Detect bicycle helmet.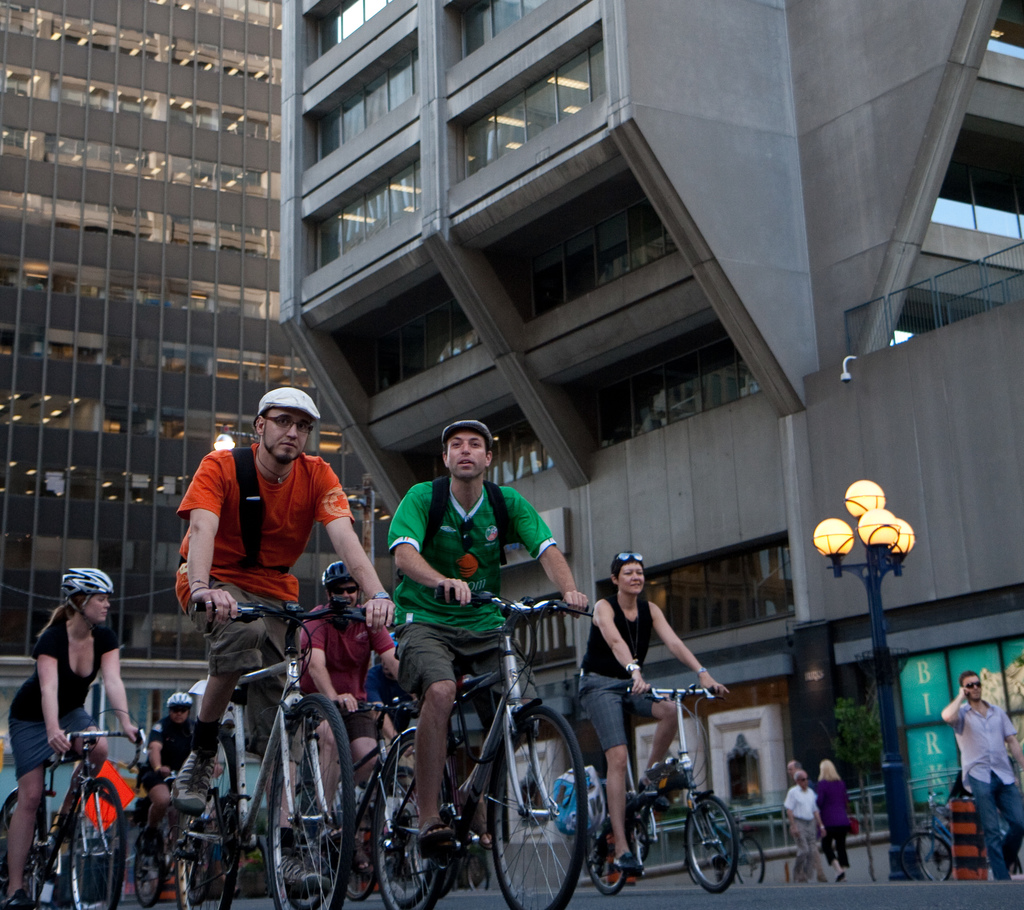
Detected at (x1=164, y1=695, x2=192, y2=711).
